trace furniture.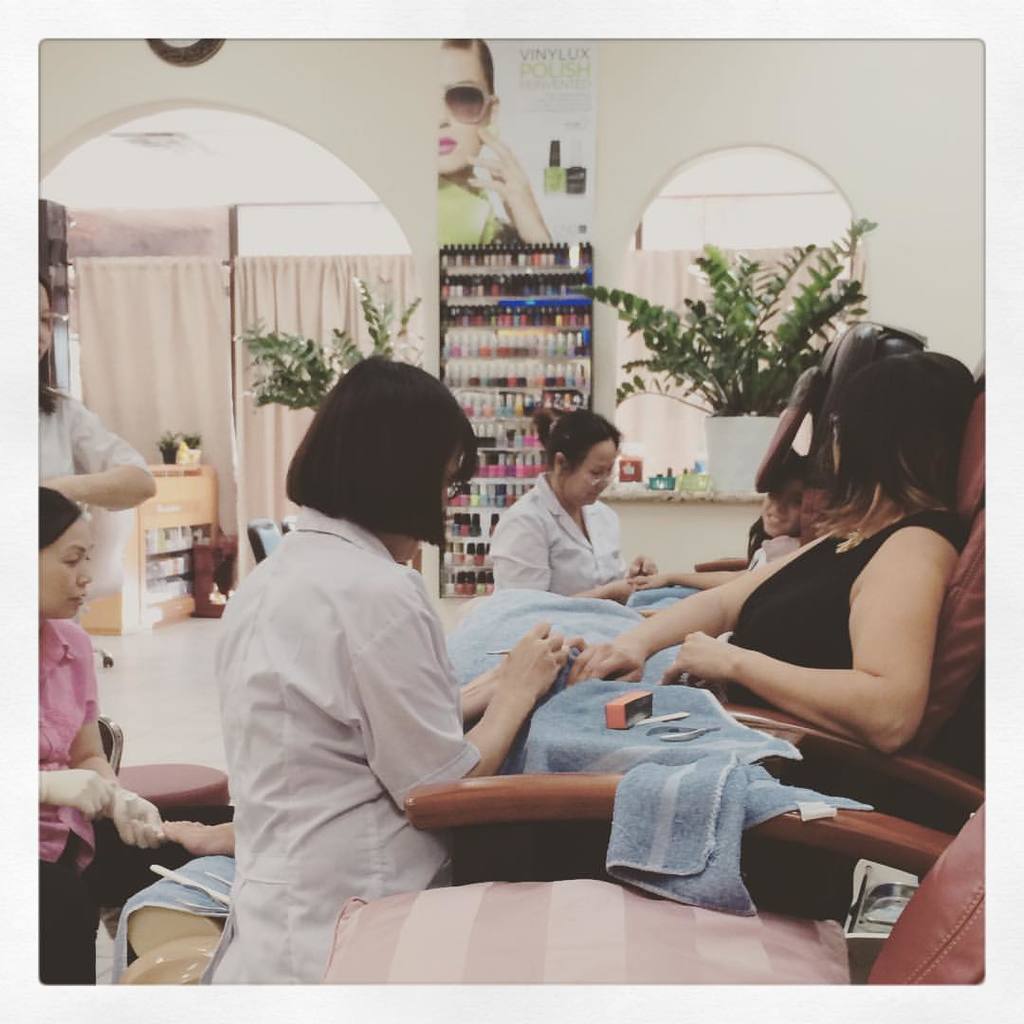
Traced to [433, 263, 596, 604].
